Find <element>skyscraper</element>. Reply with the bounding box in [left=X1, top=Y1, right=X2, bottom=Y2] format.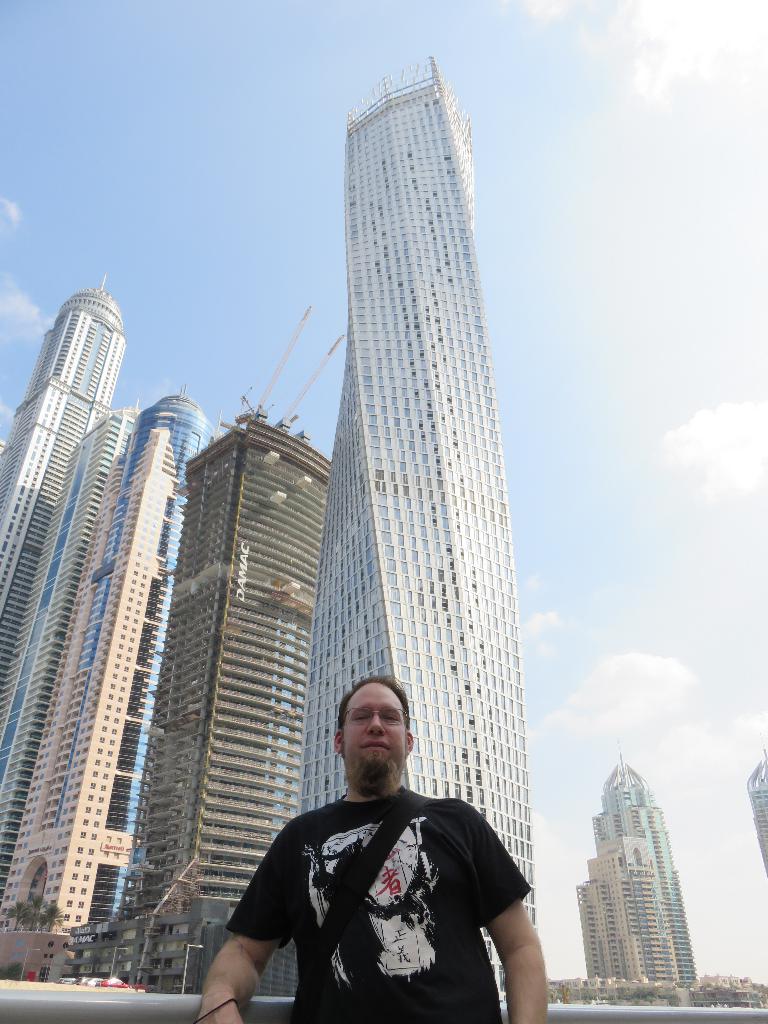
[left=0, top=383, right=217, bottom=987].
